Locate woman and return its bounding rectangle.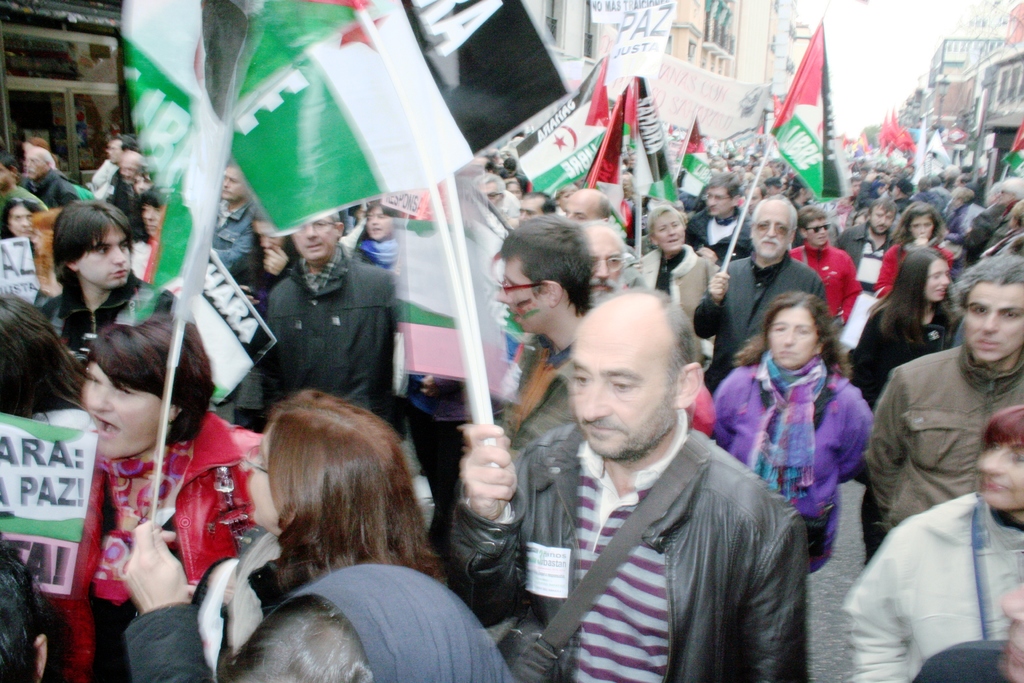
x1=636, y1=201, x2=711, y2=300.
